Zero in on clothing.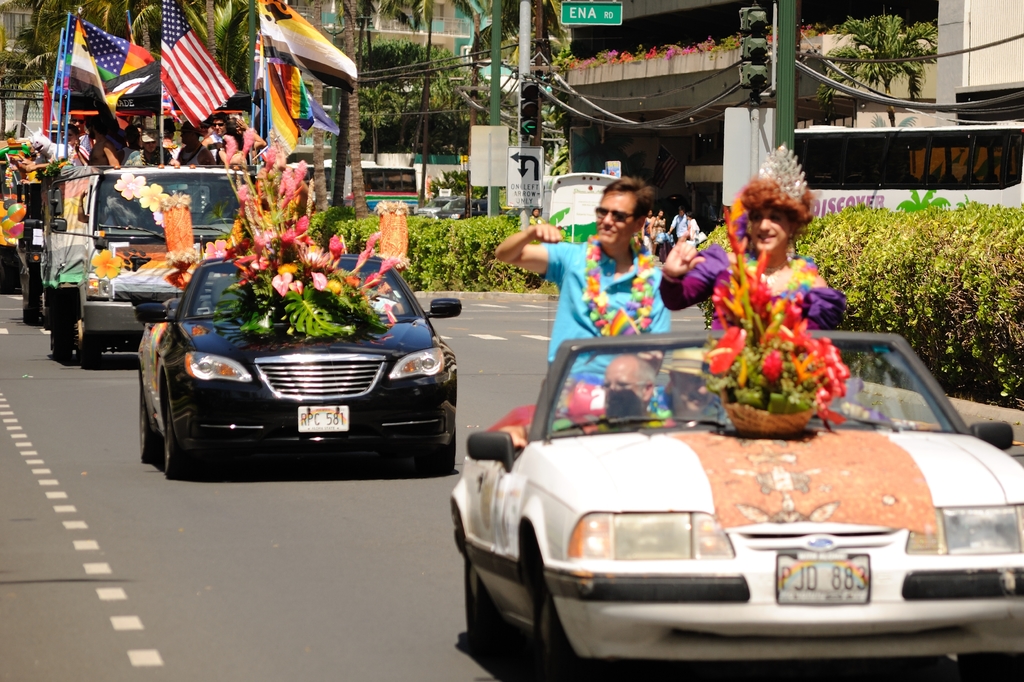
Zeroed in: [1,113,278,261].
